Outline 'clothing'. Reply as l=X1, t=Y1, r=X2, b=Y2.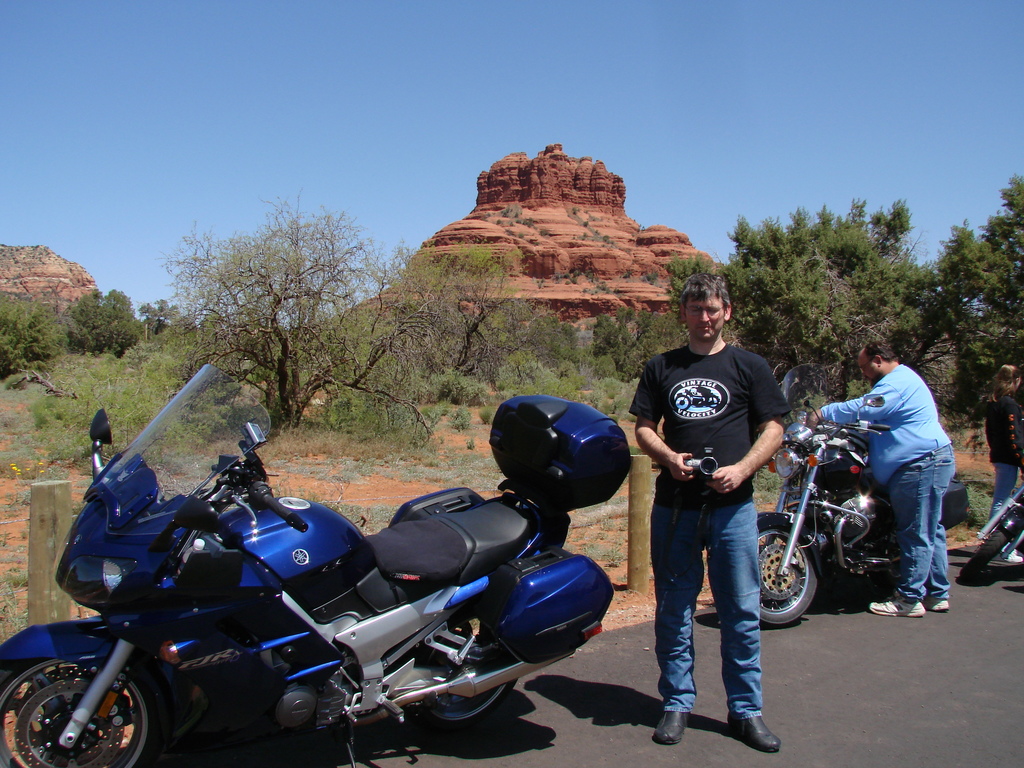
l=627, t=345, r=789, b=712.
